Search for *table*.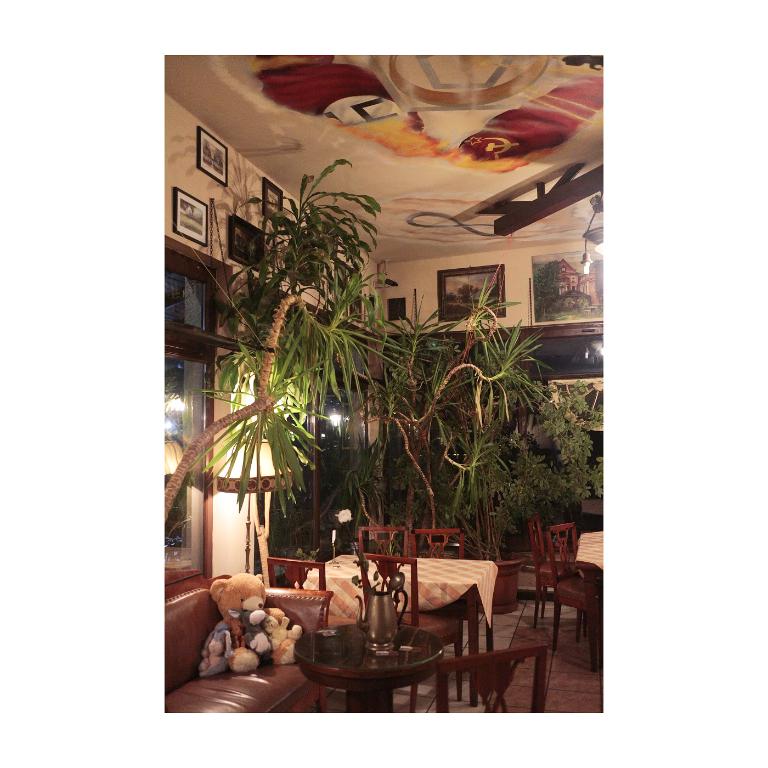
Found at x1=295, y1=624, x2=443, y2=722.
